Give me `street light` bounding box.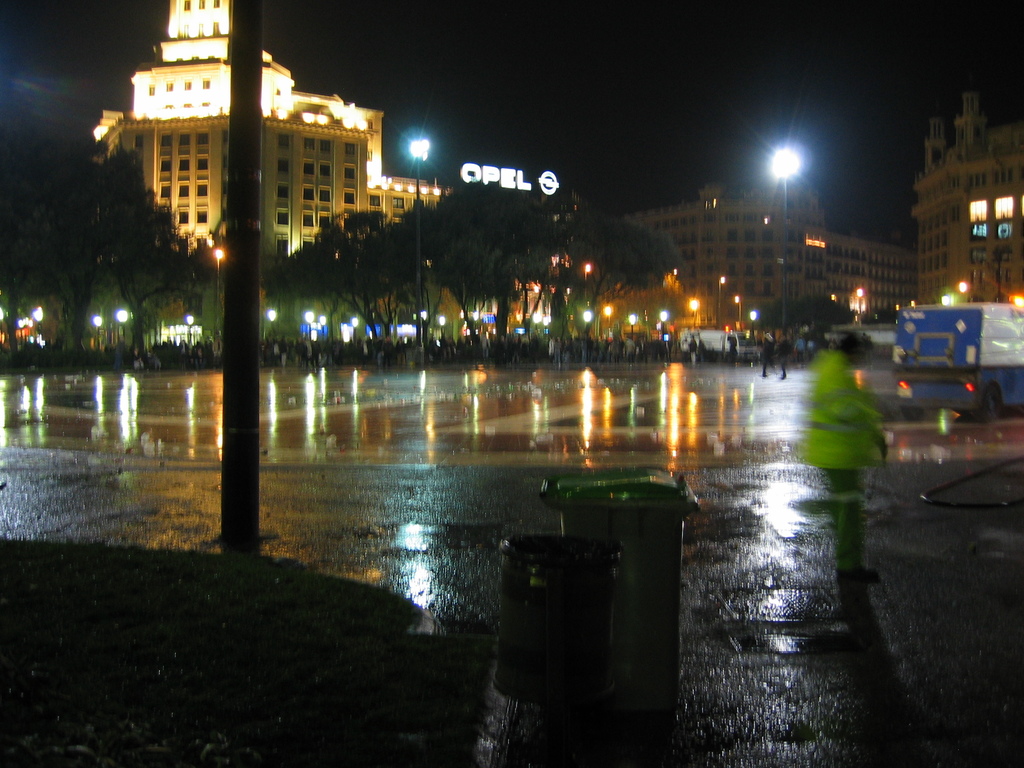
[x1=732, y1=292, x2=746, y2=330].
